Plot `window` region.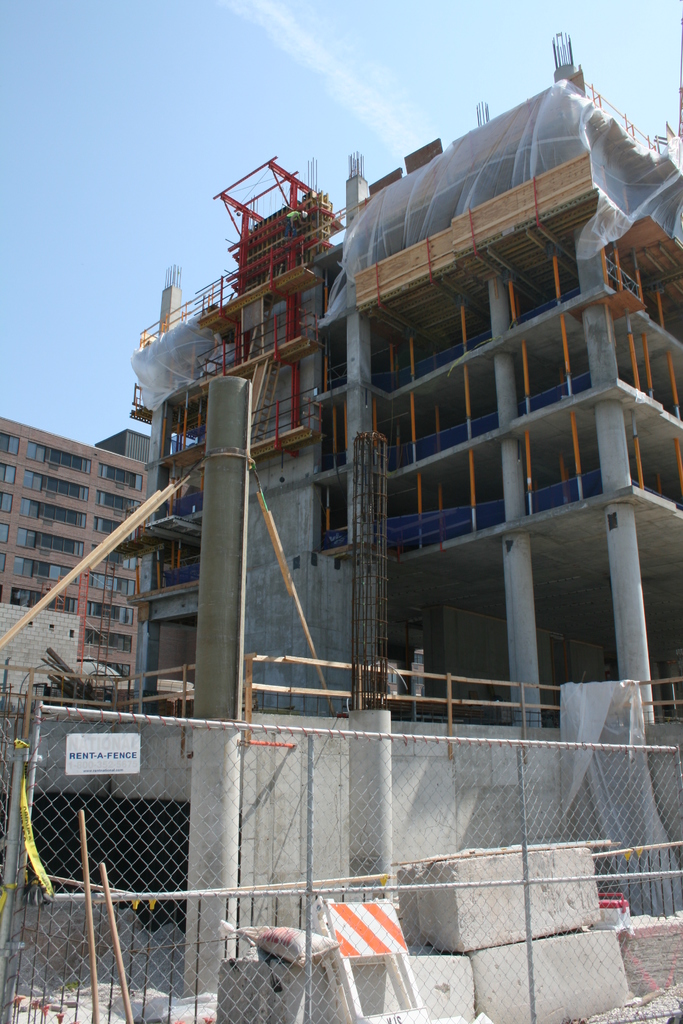
Plotted at select_region(19, 503, 89, 529).
